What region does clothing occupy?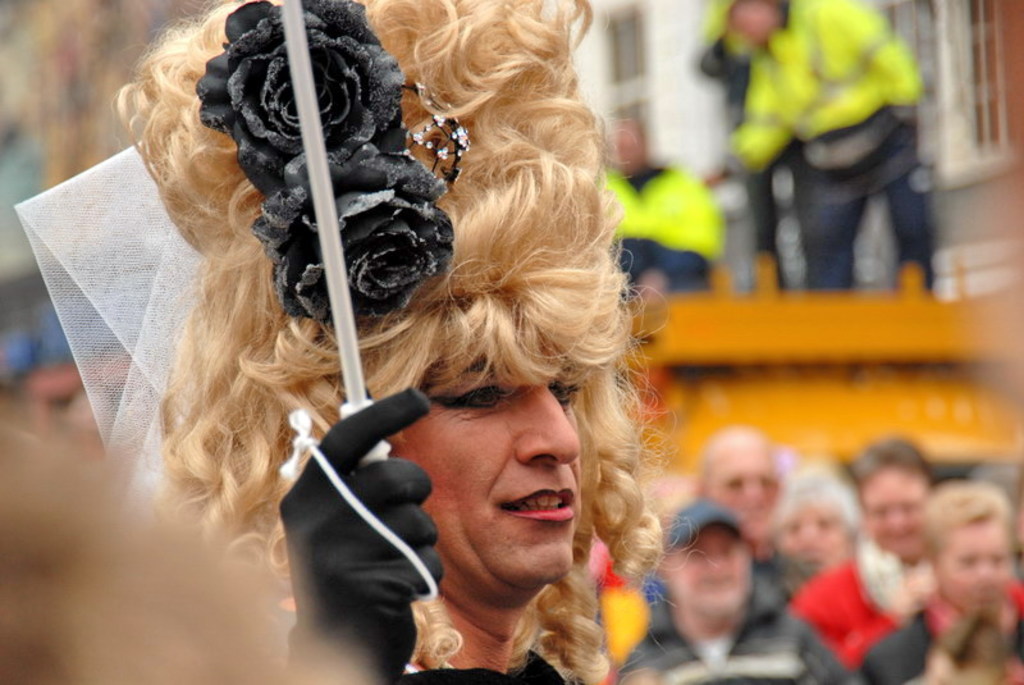
bbox(758, 553, 1023, 681).
